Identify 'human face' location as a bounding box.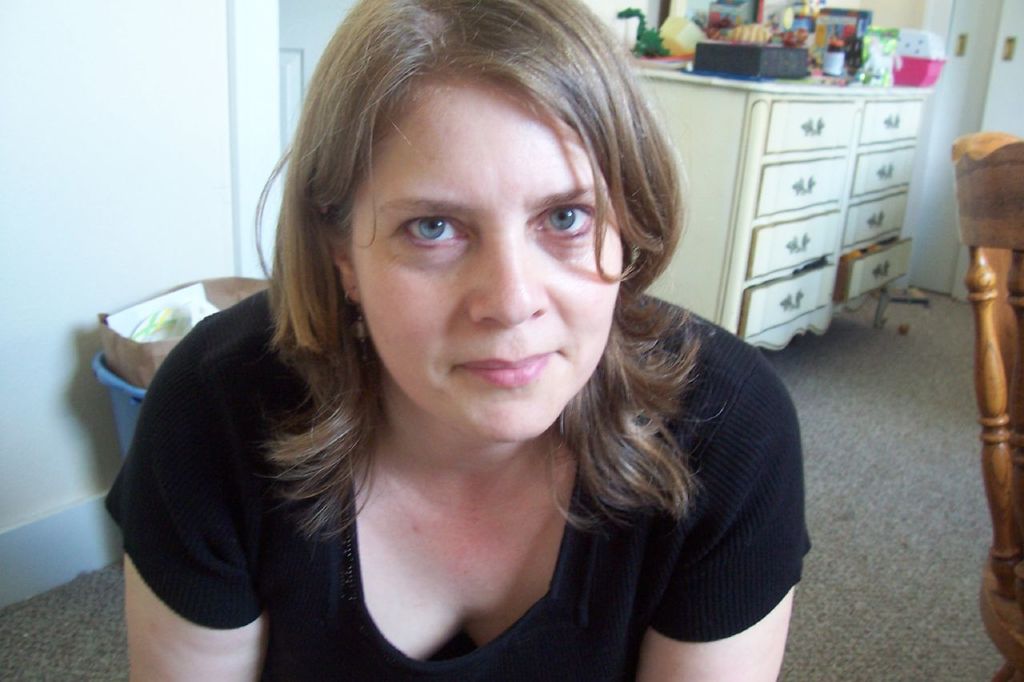
[left=349, top=74, right=625, bottom=444].
